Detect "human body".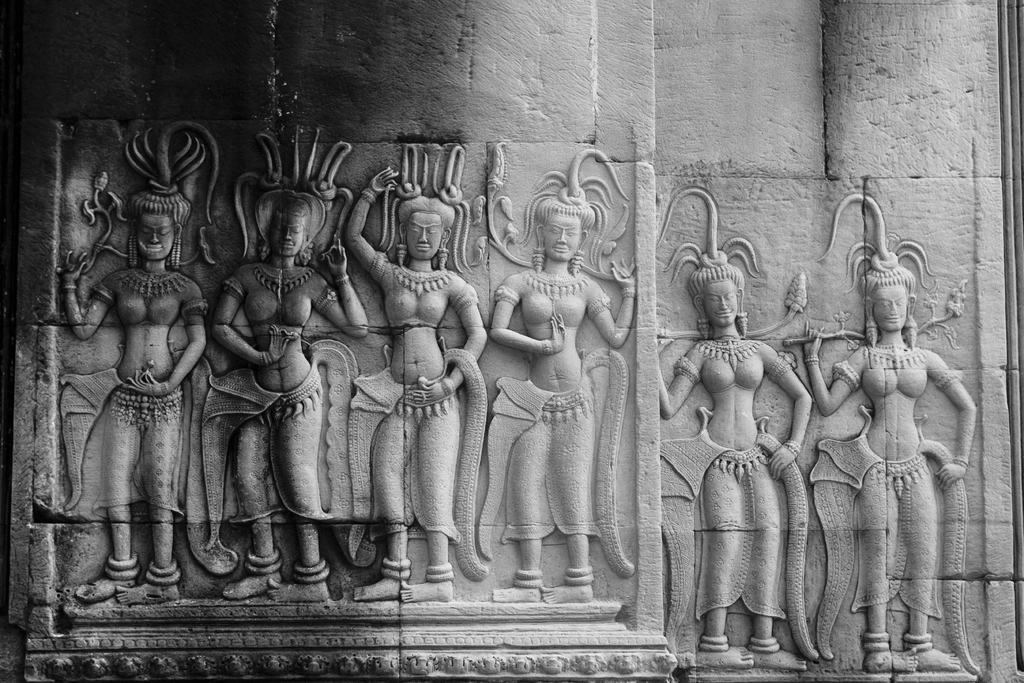
Detected at x1=492 y1=258 x2=646 y2=598.
